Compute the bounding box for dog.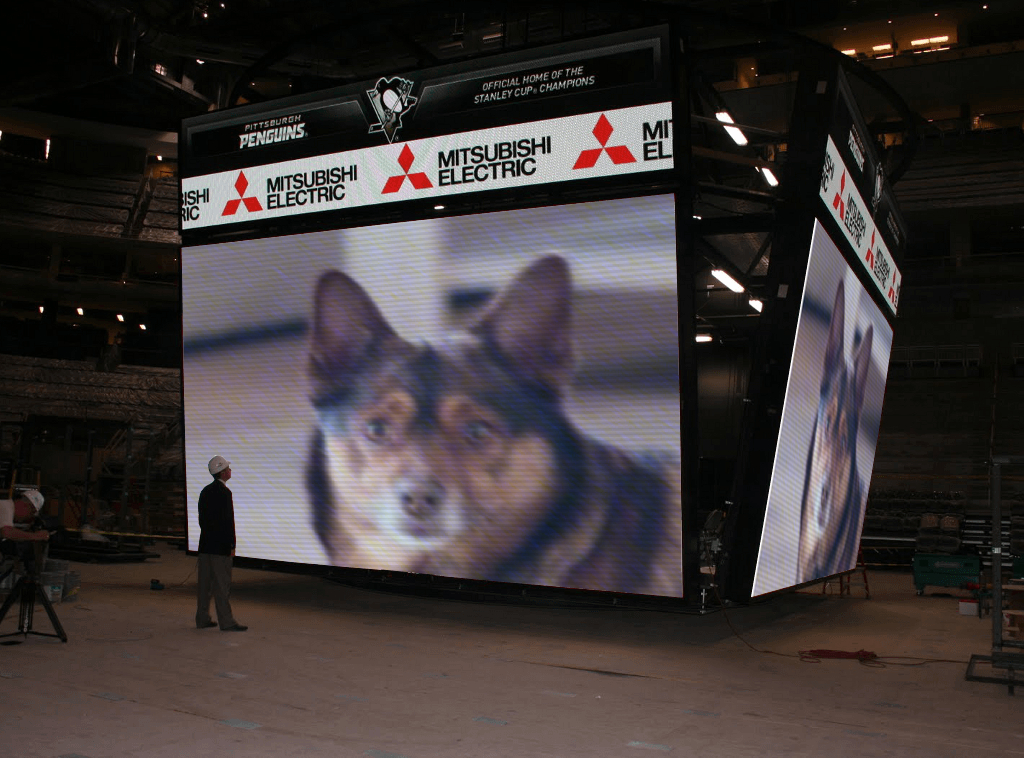
<box>298,252,682,597</box>.
